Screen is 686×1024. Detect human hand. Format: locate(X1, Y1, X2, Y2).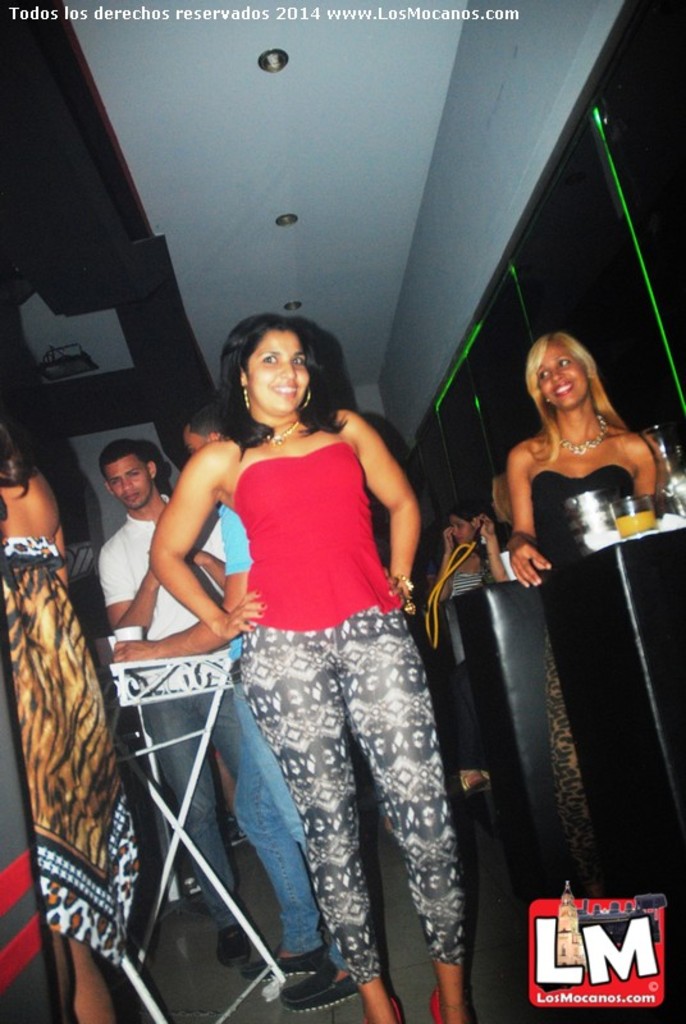
locate(445, 526, 456, 549).
